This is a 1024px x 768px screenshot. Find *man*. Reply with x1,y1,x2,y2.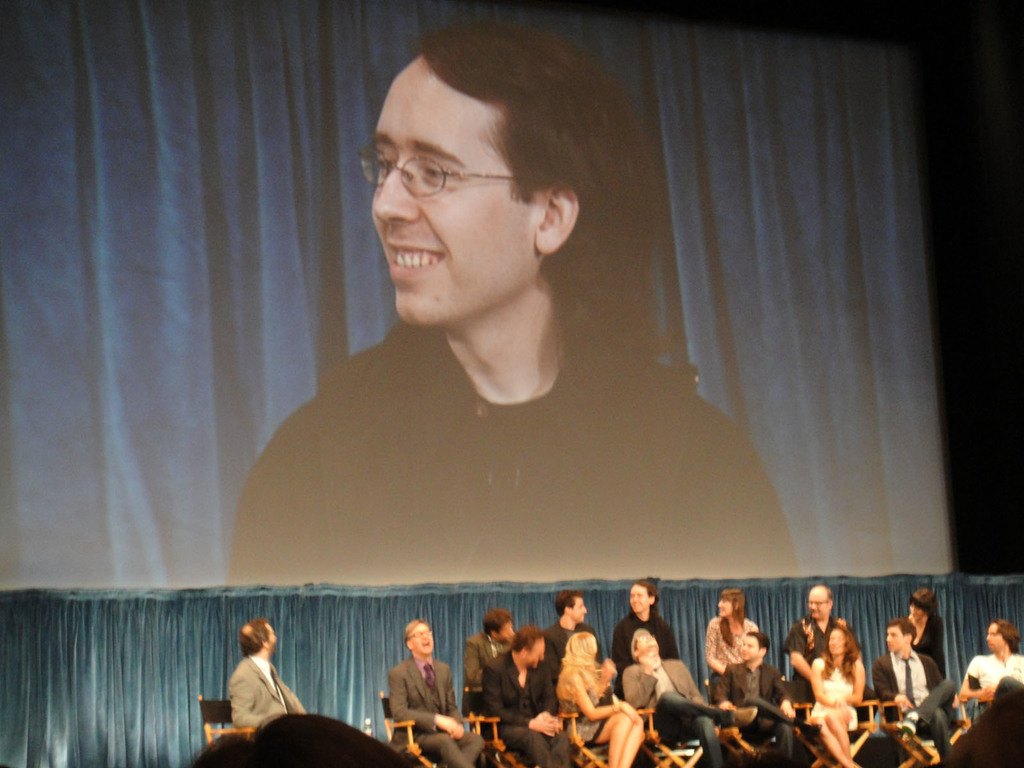
527,591,605,701.
